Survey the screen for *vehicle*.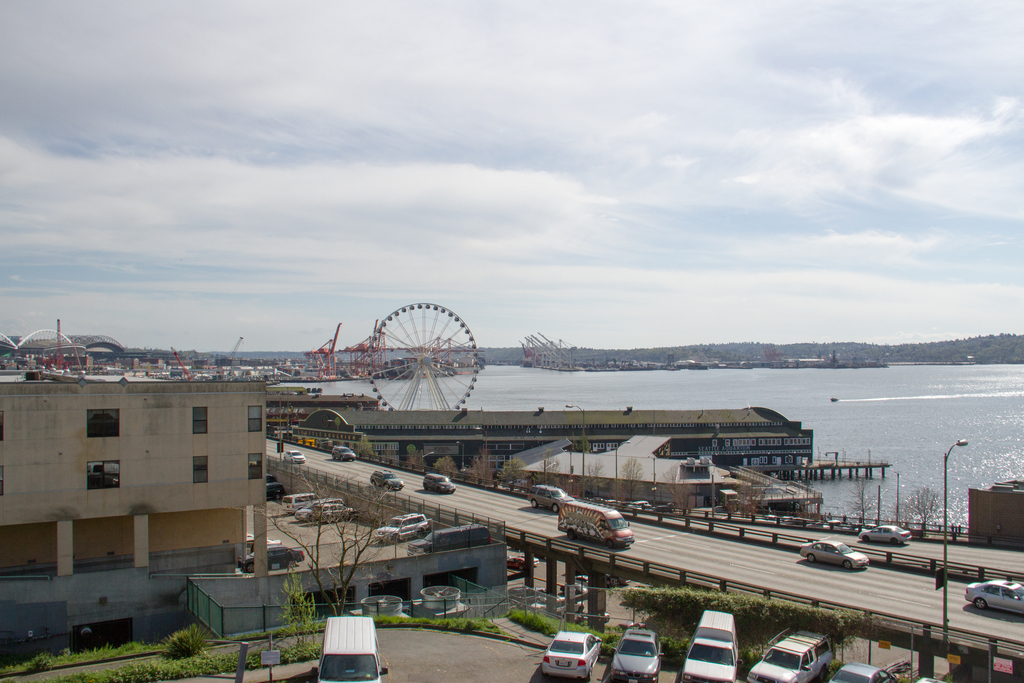
Survey found: 557,503,633,549.
